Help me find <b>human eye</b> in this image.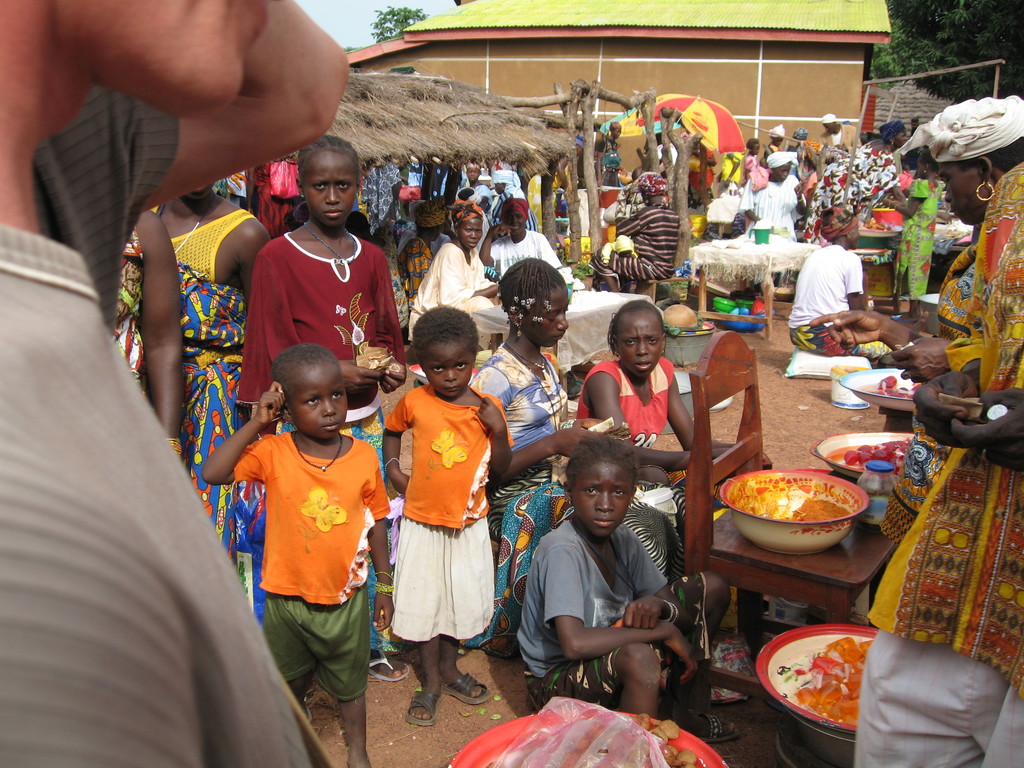
Found it: {"x1": 465, "y1": 229, "x2": 470, "y2": 233}.
